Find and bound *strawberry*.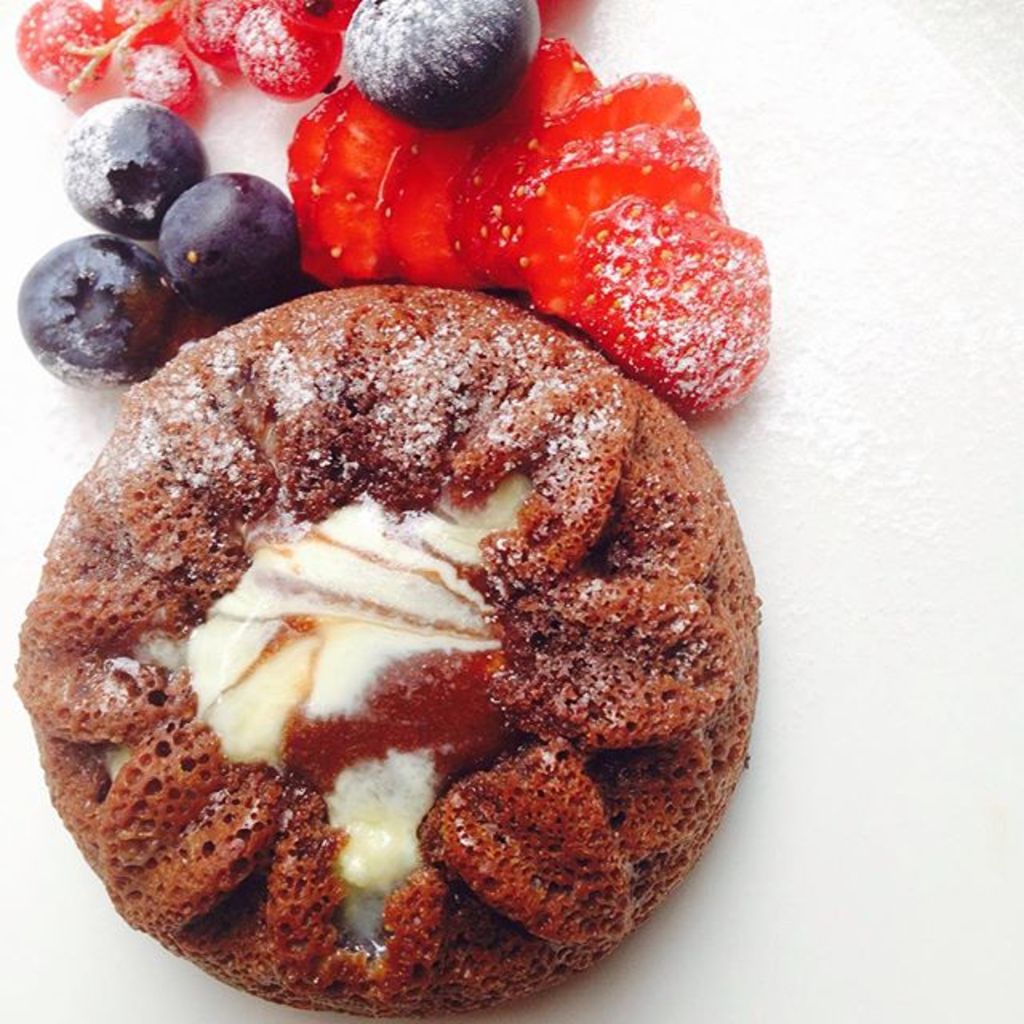
Bound: {"left": 453, "top": 67, "right": 696, "bottom": 286}.
